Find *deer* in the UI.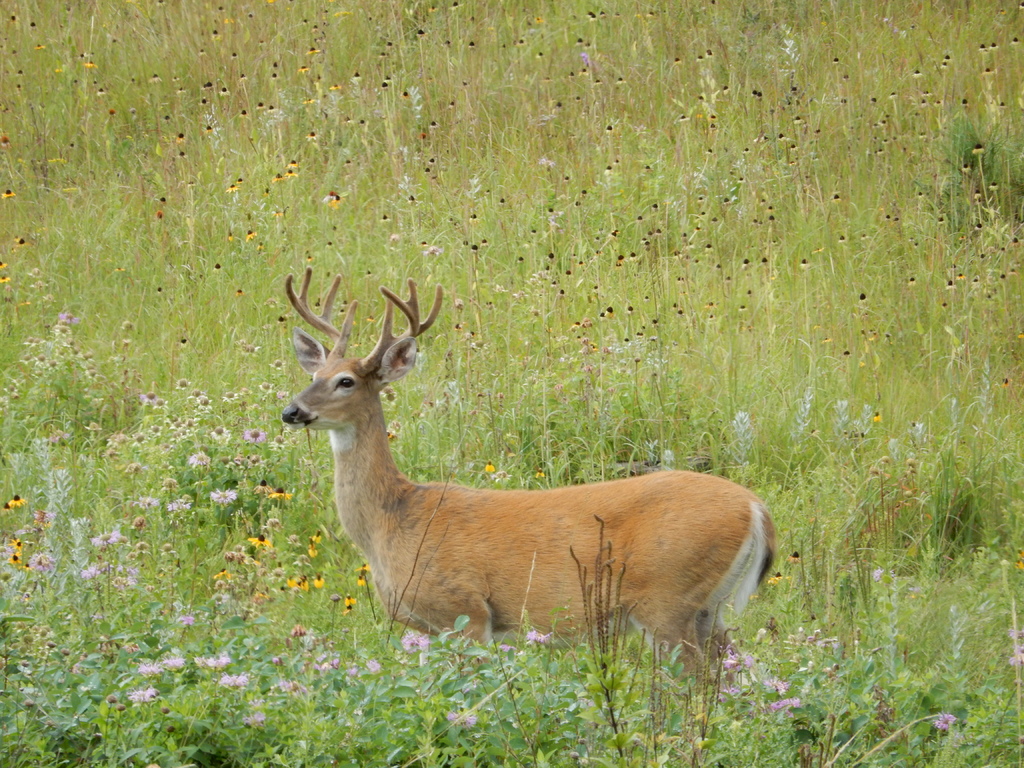
UI element at 278 265 775 695.
